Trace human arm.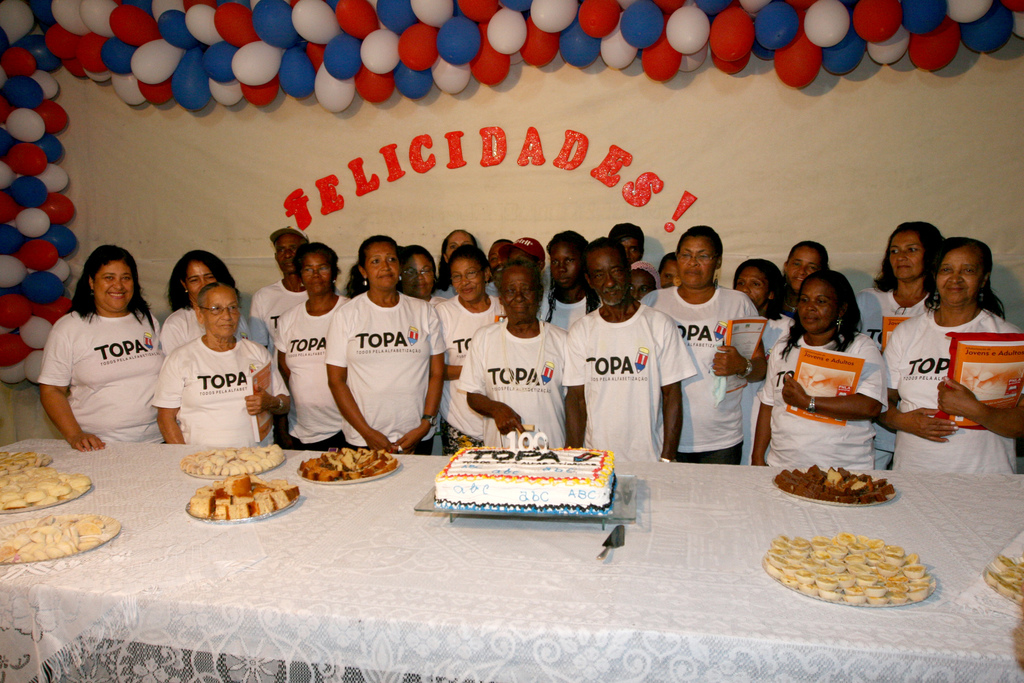
Traced to <box>163,315,185,353</box>.
